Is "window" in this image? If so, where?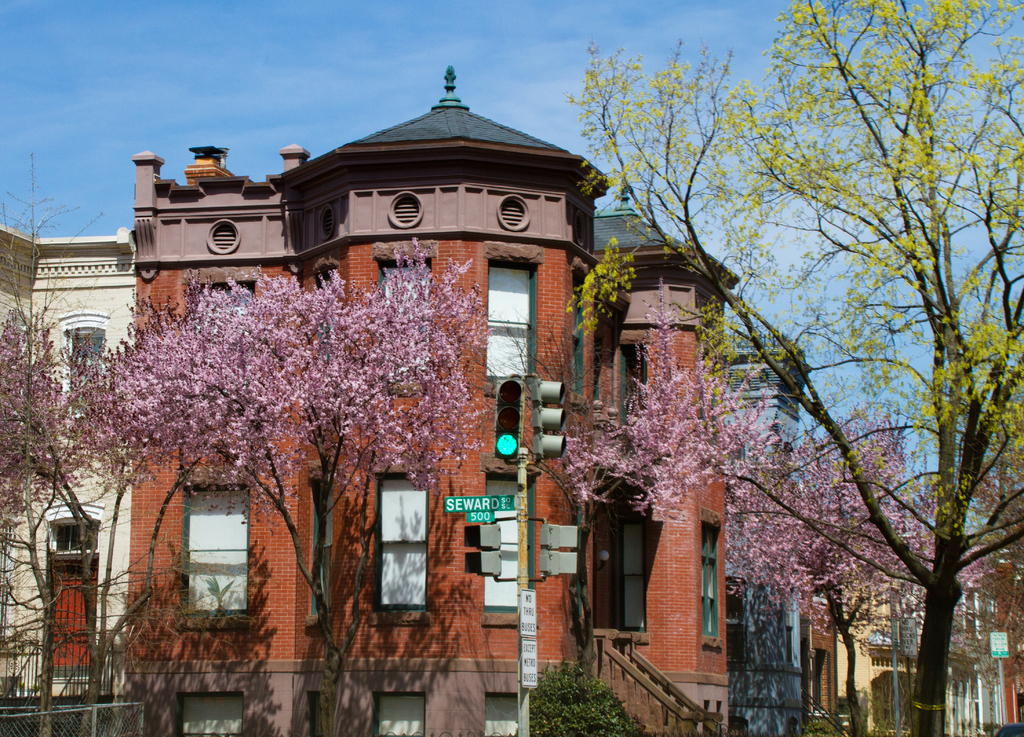
Yes, at [483, 479, 537, 613].
